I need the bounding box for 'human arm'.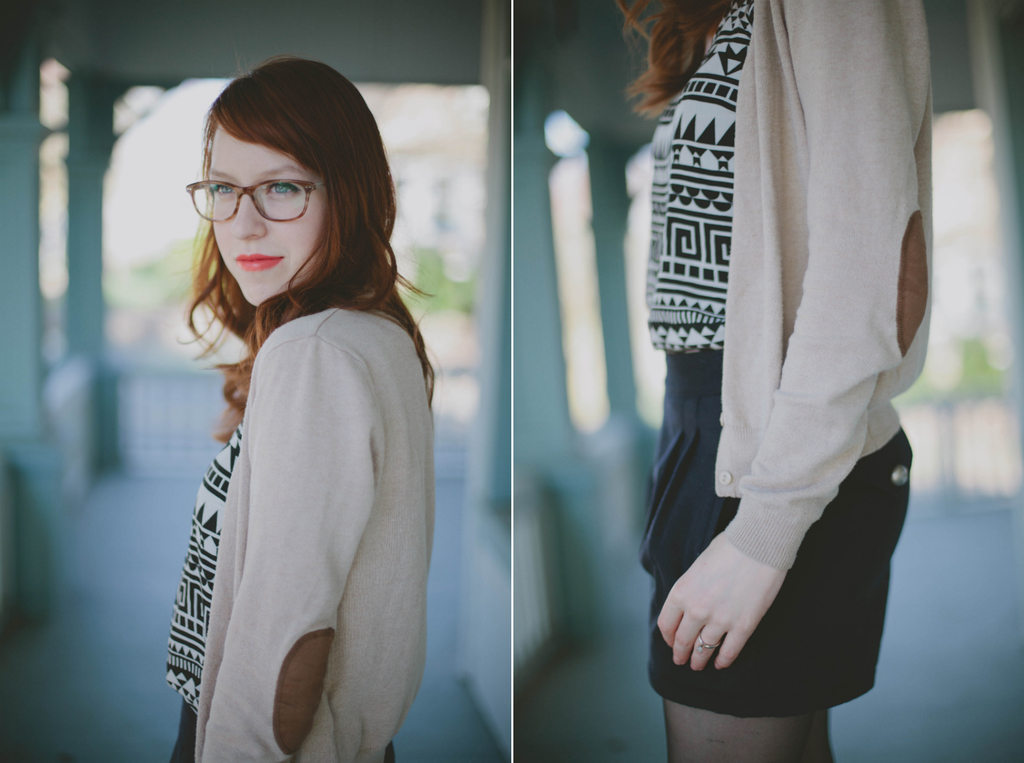
Here it is: bbox=(194, 313, 385, 762).
